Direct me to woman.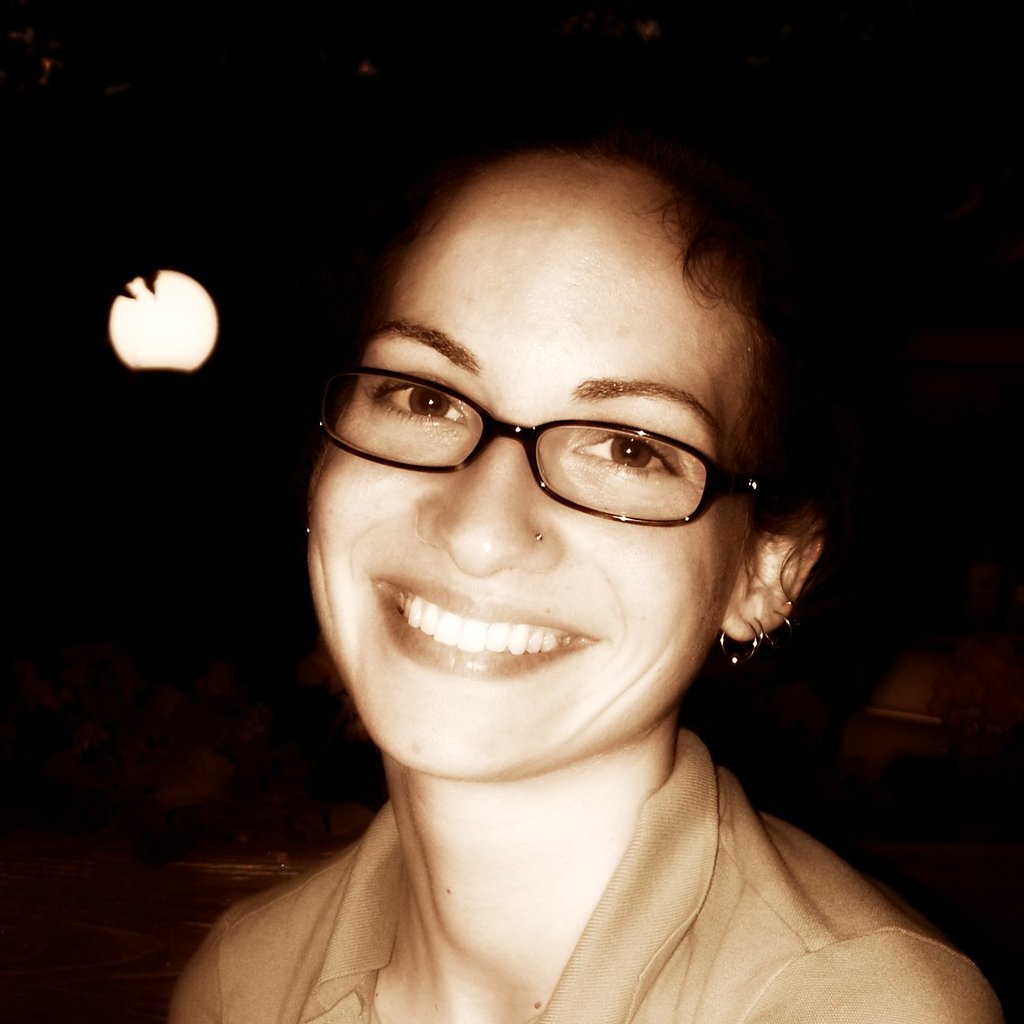
Direction: 167,53,1003,1023.
